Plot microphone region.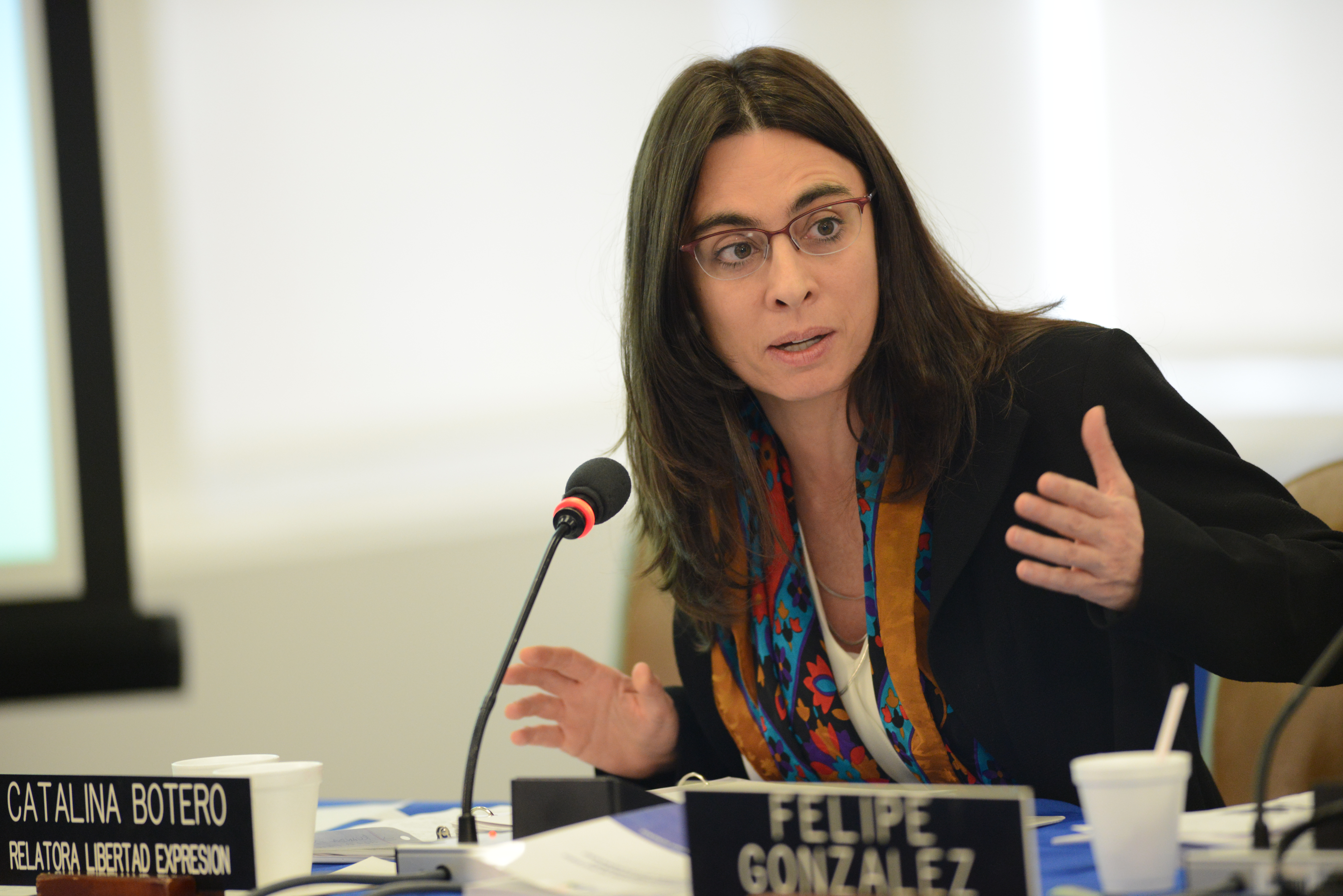
Plotted at BBox(84, 83, 115, 149).
